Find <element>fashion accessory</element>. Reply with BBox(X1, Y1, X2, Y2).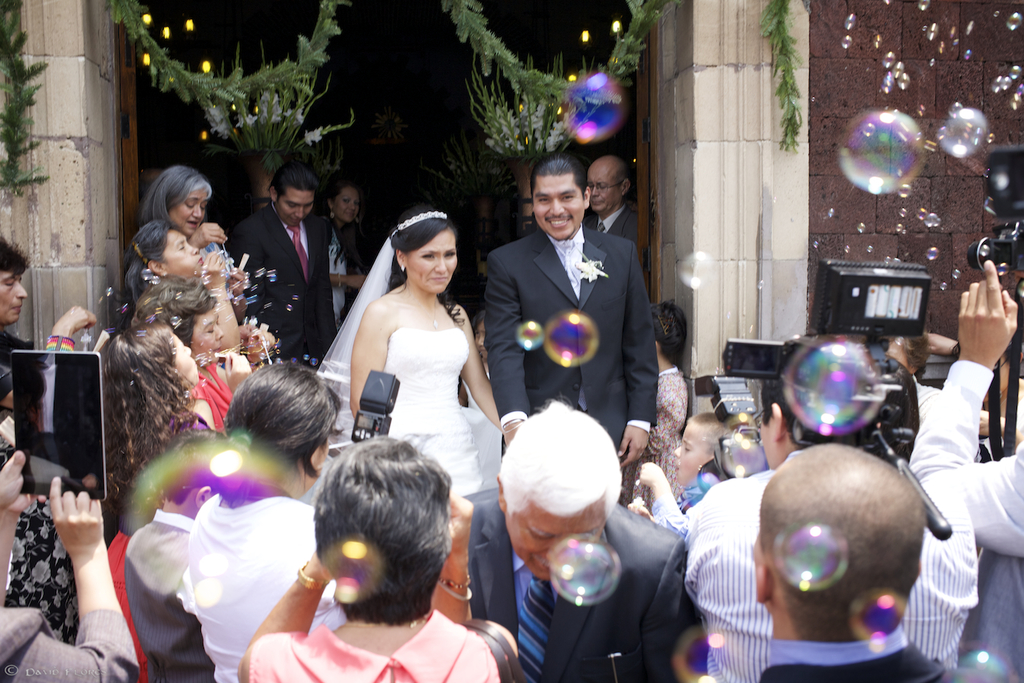
BBox(518, 574, 558, 682).
